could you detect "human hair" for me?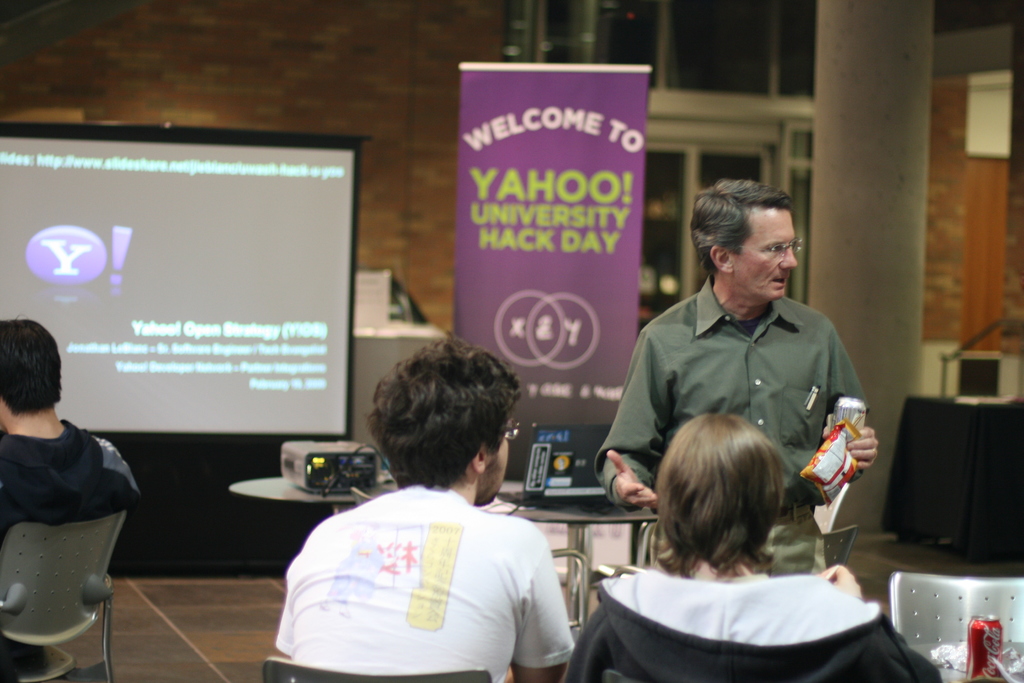
Detection result: <bbox>365, 336, 525, 489</bbox>.
